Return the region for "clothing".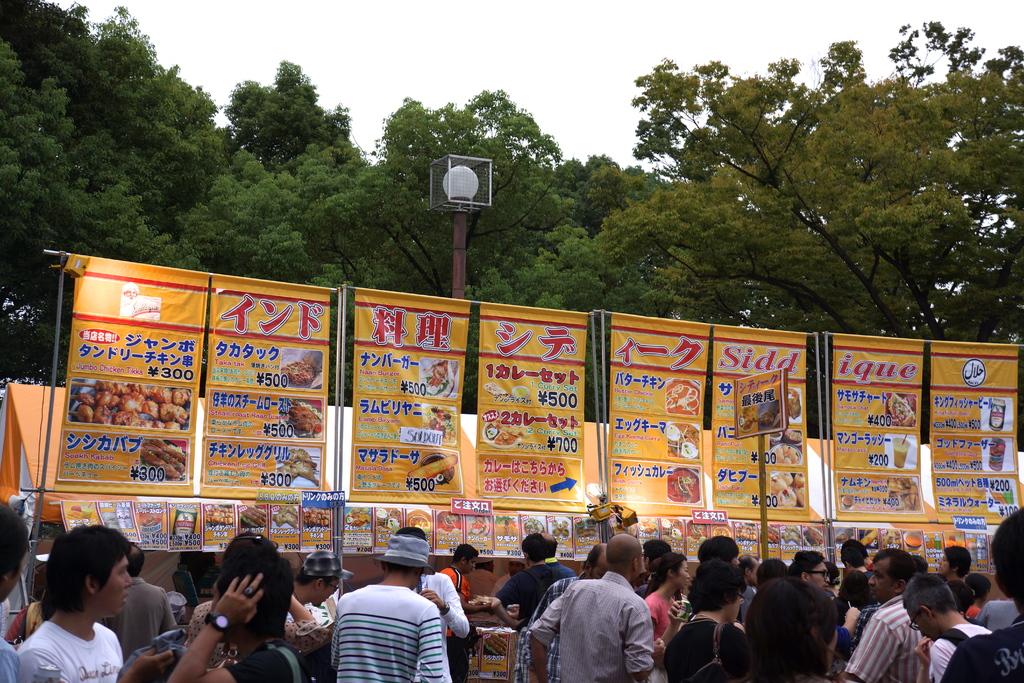
left=484, top=562, right=570, bottom=630.
